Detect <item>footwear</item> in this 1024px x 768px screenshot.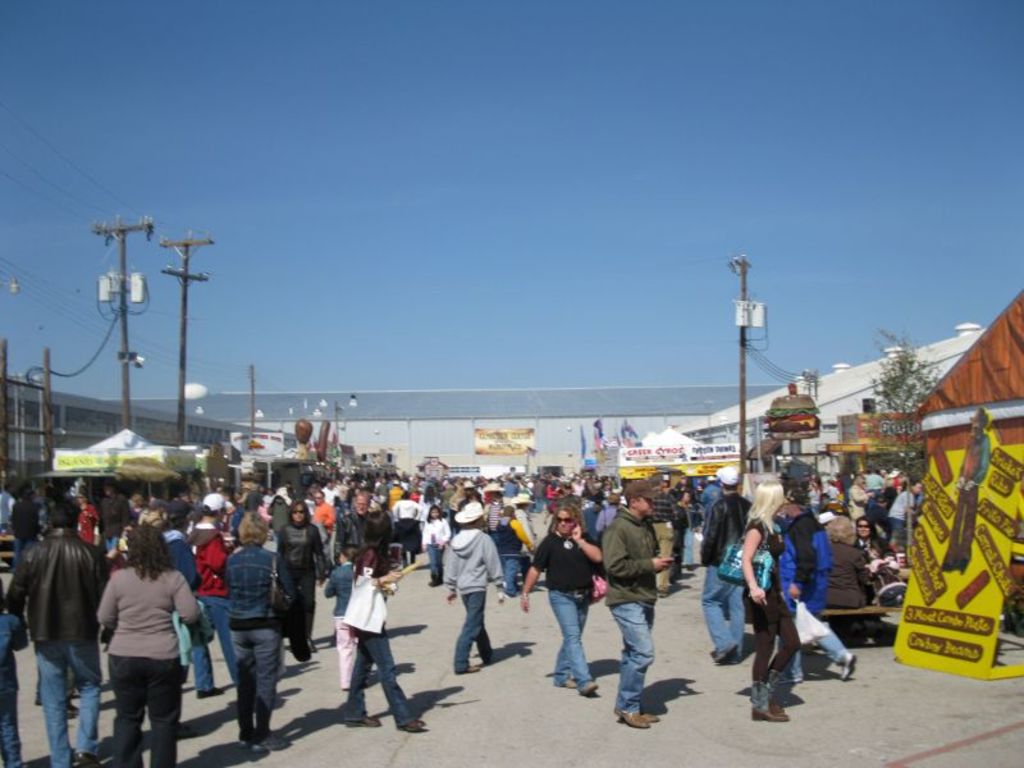
Detection: [x1=559, y1=677, x2=576, y2=690].
